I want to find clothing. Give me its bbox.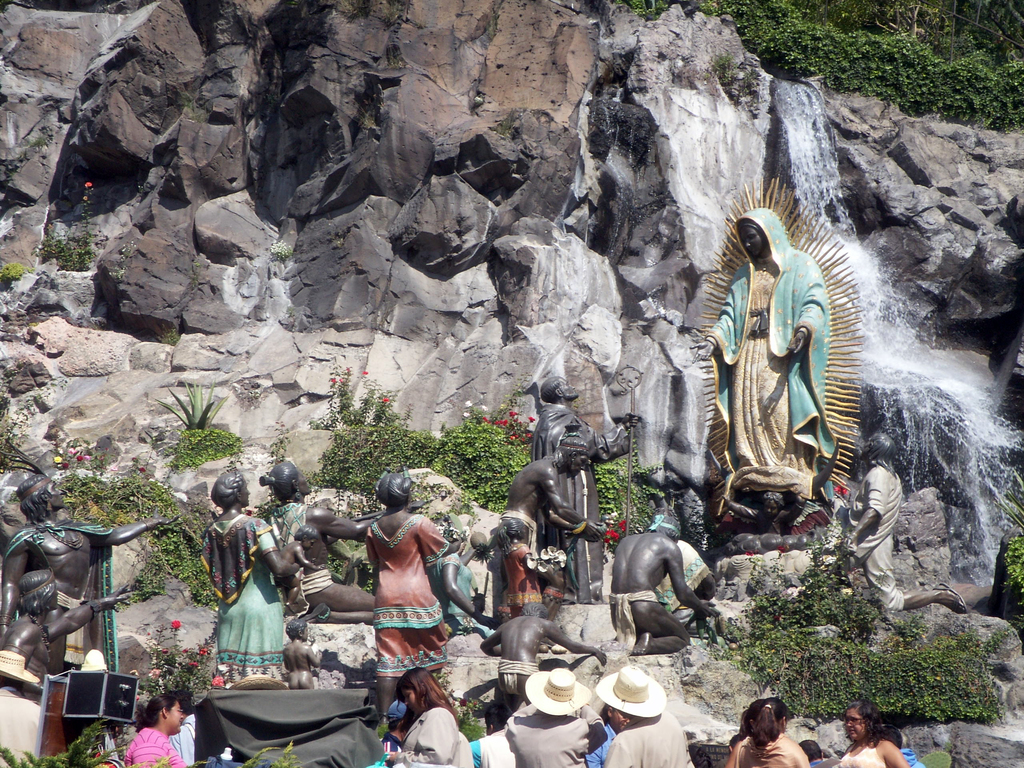
<bbox>833, 736, 887, 767</bbox>.
